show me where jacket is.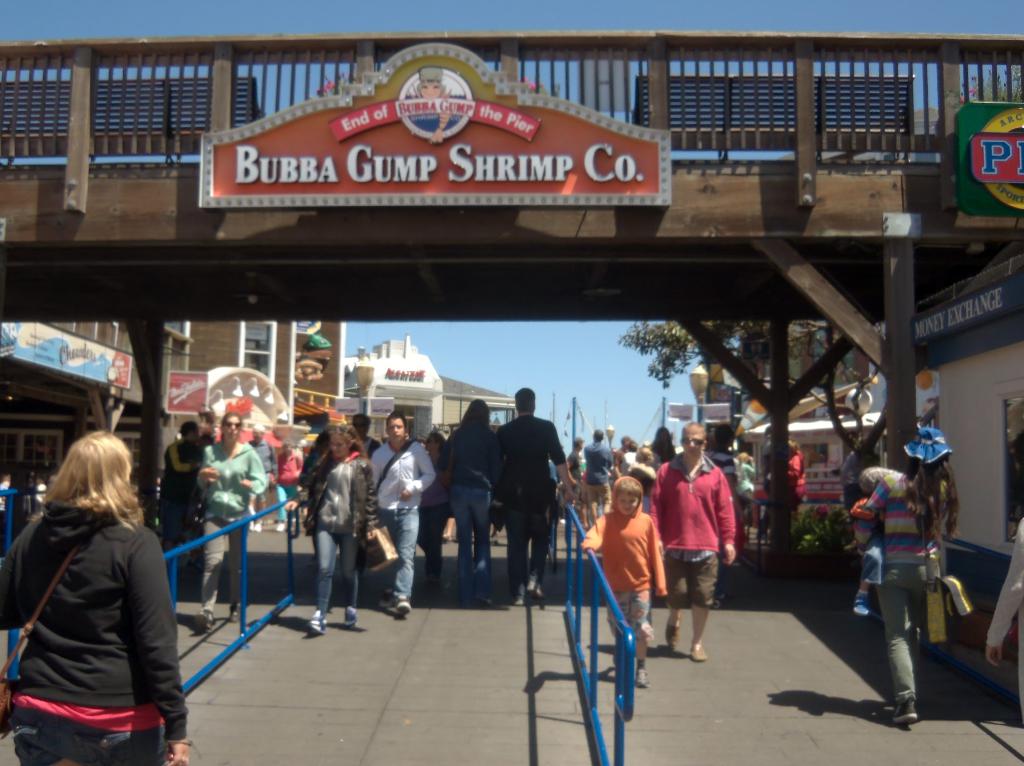
jacket is at {"left": 0, "top": 502, "right": 188, "bottom": 740}.
